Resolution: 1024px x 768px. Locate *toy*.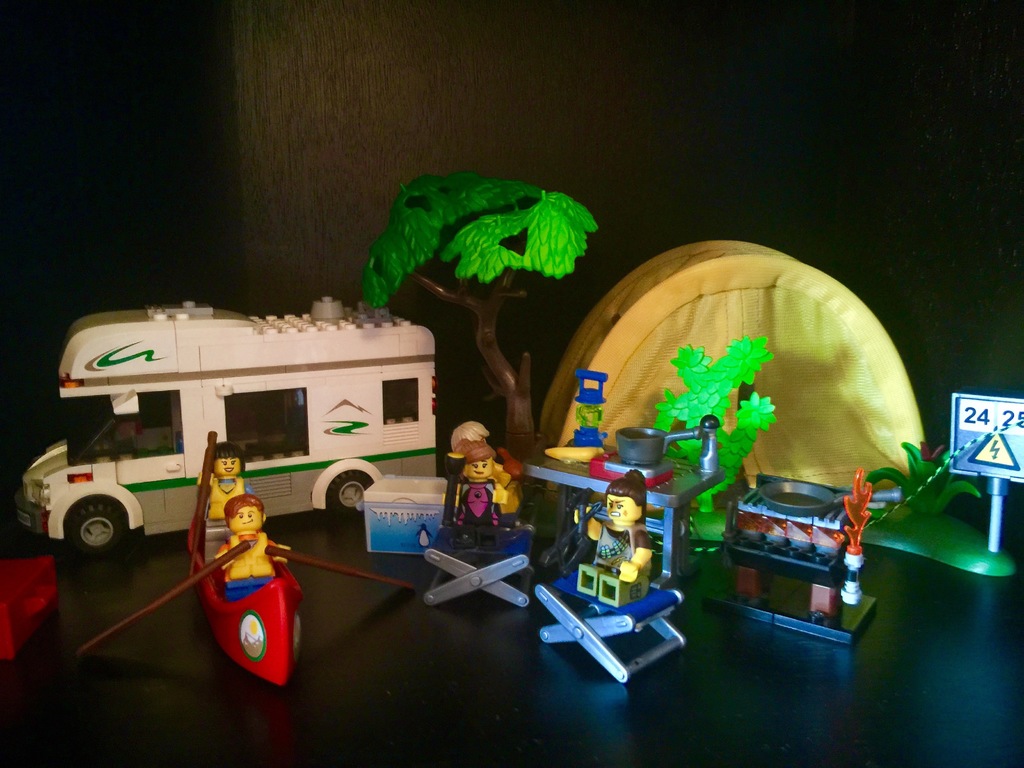
559, 337, 782, 554.
